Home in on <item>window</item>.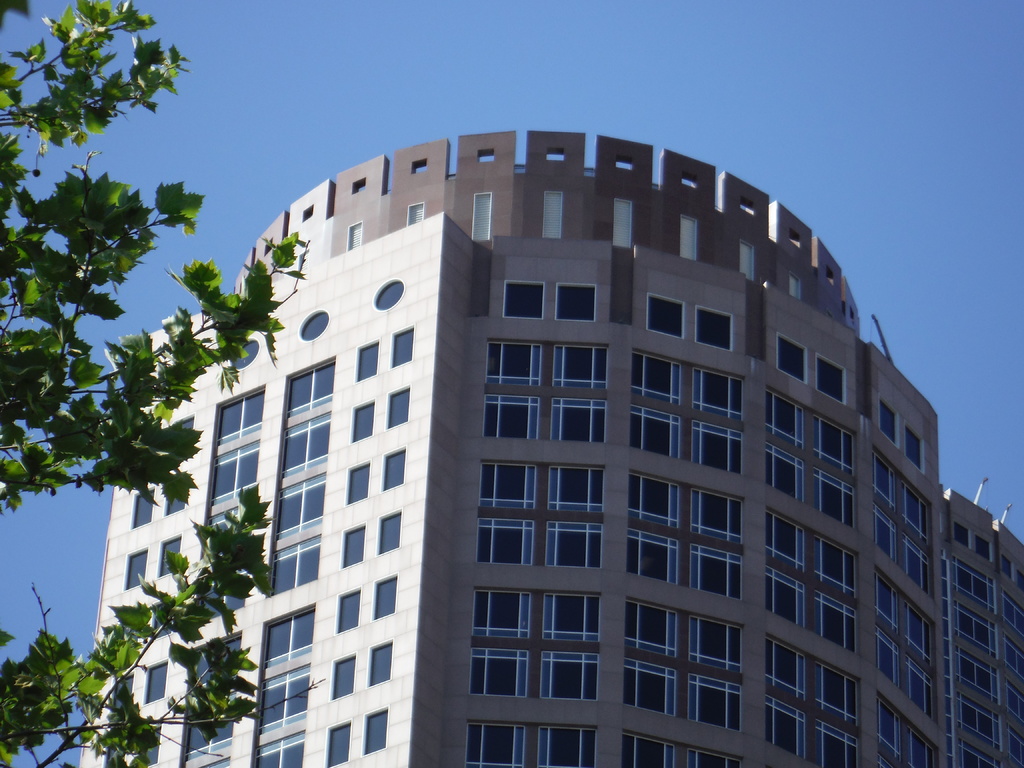
Homed in at 372:273:407:312.
